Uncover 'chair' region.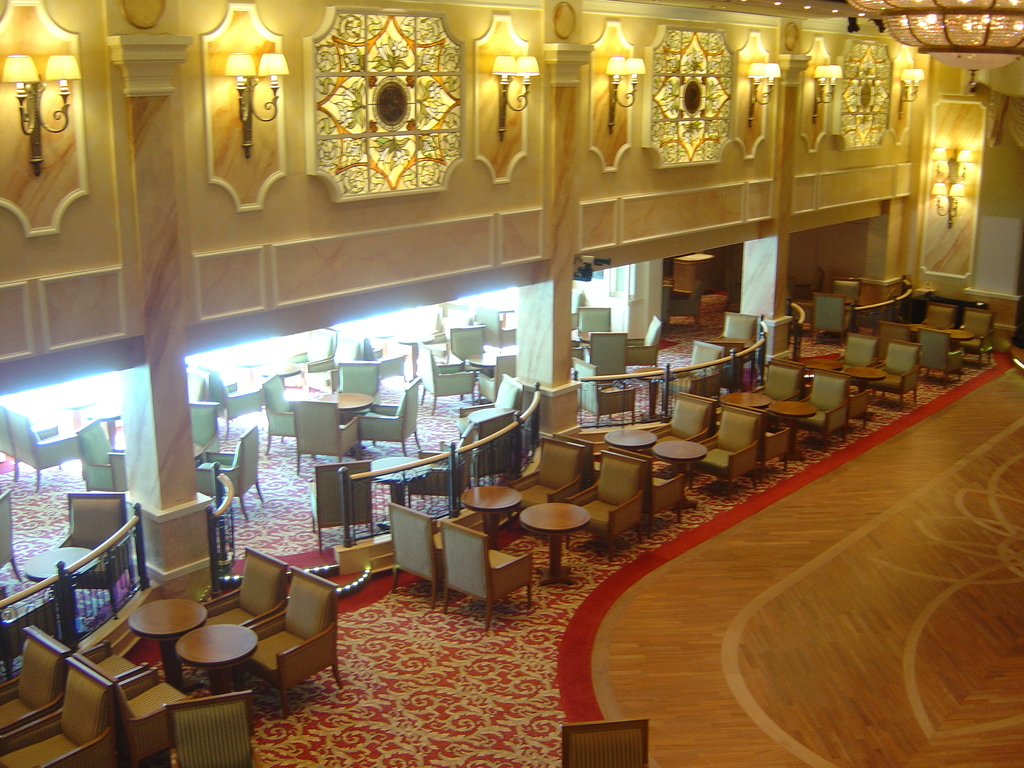
Uncovered: x1=0 y1=625 x2=66 y2=742.
